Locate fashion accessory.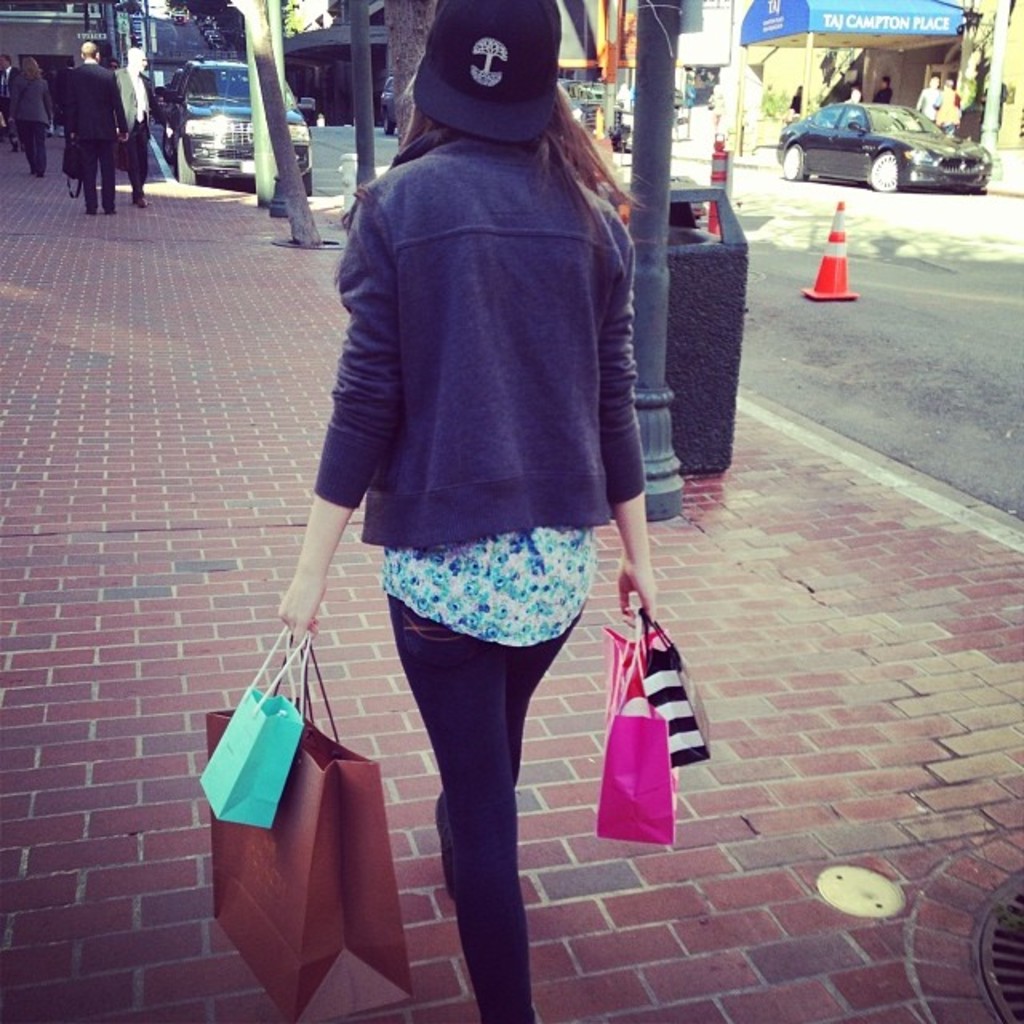
Bounding box: rect(435, 794, 454, 890).
